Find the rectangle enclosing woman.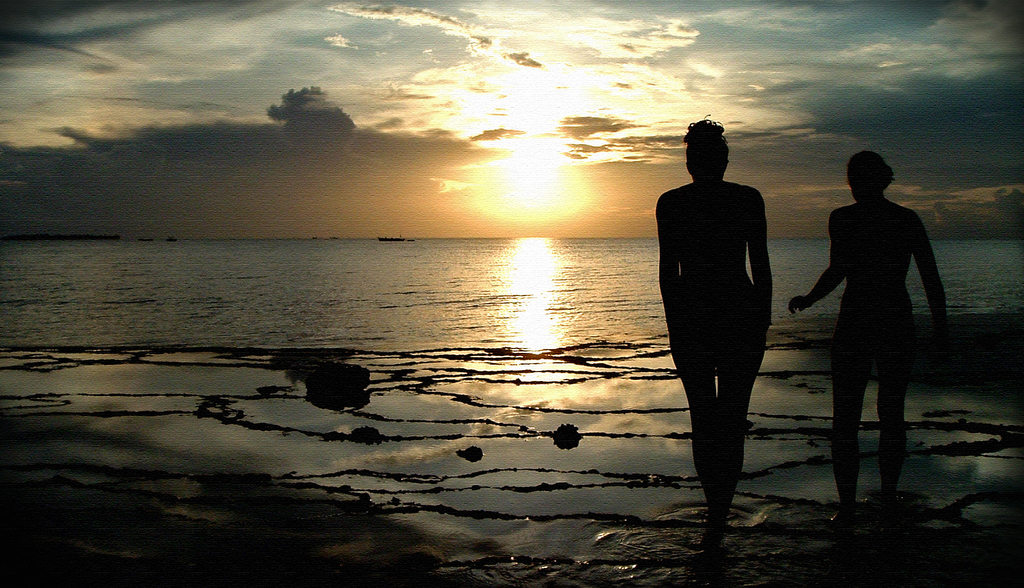
select_region(798, 138, 942, 511).
